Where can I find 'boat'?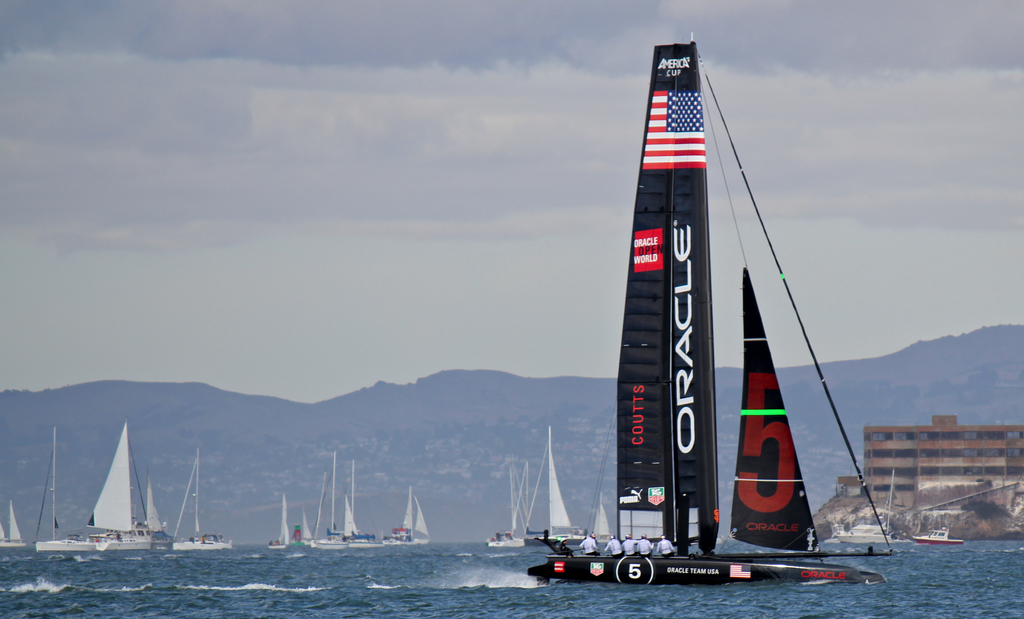
You can find it at [312,450,367,555].
